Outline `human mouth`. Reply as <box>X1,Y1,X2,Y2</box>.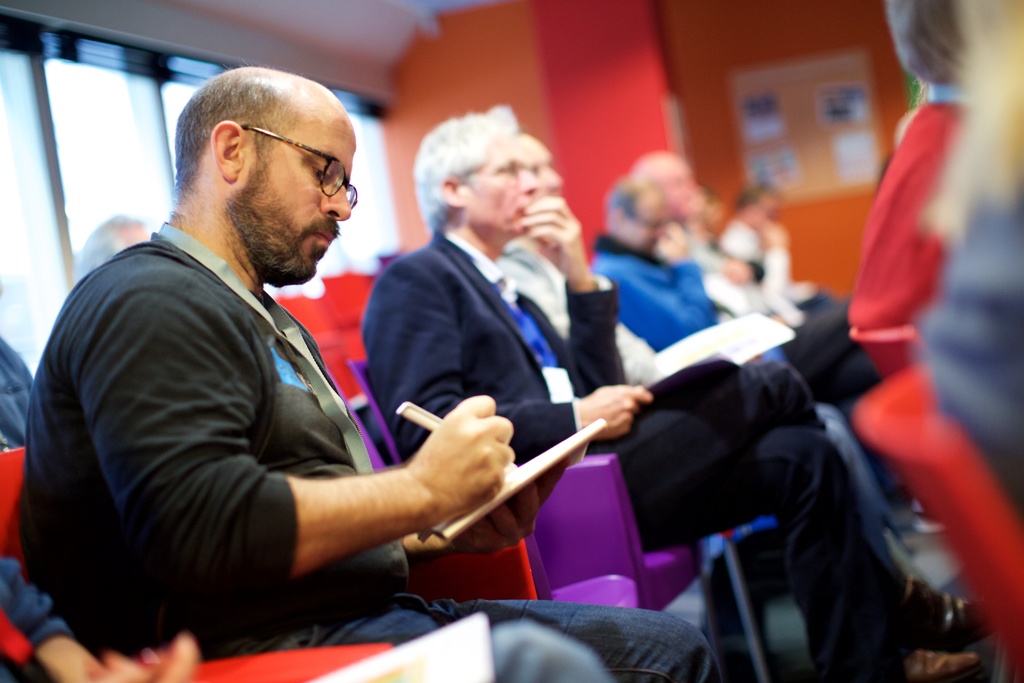
<box>310,227,333,249</box>.
